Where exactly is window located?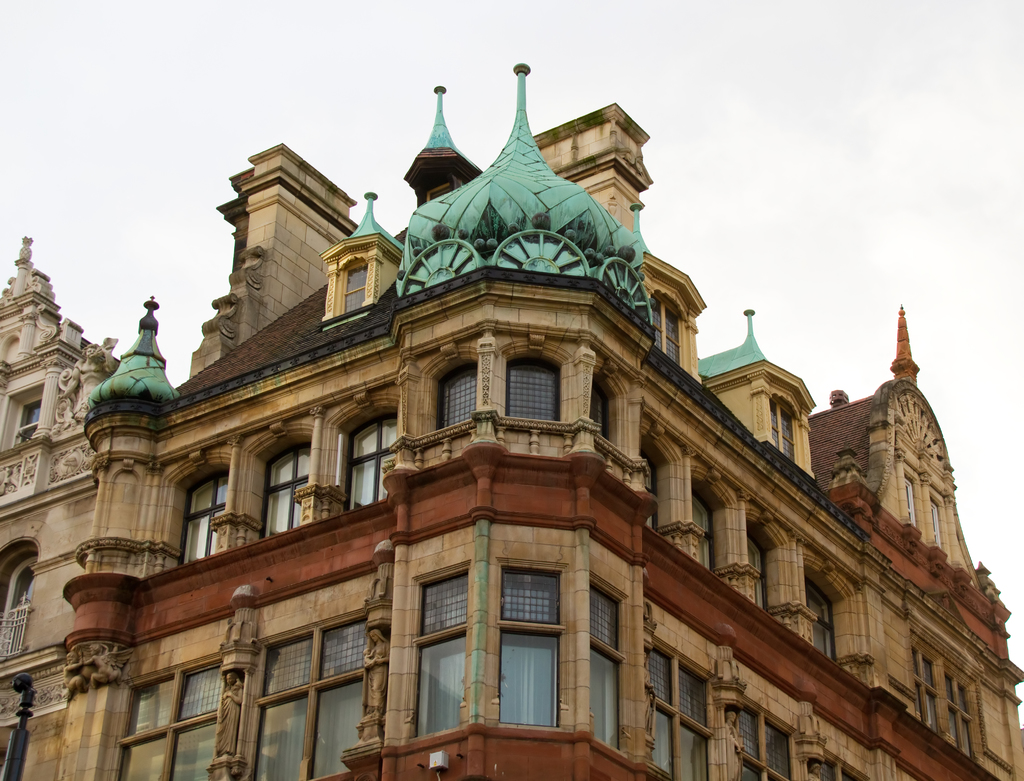
Its bounding box is {"x1": 500, "y1": 565, "x2": 555, "y2": 727}.
